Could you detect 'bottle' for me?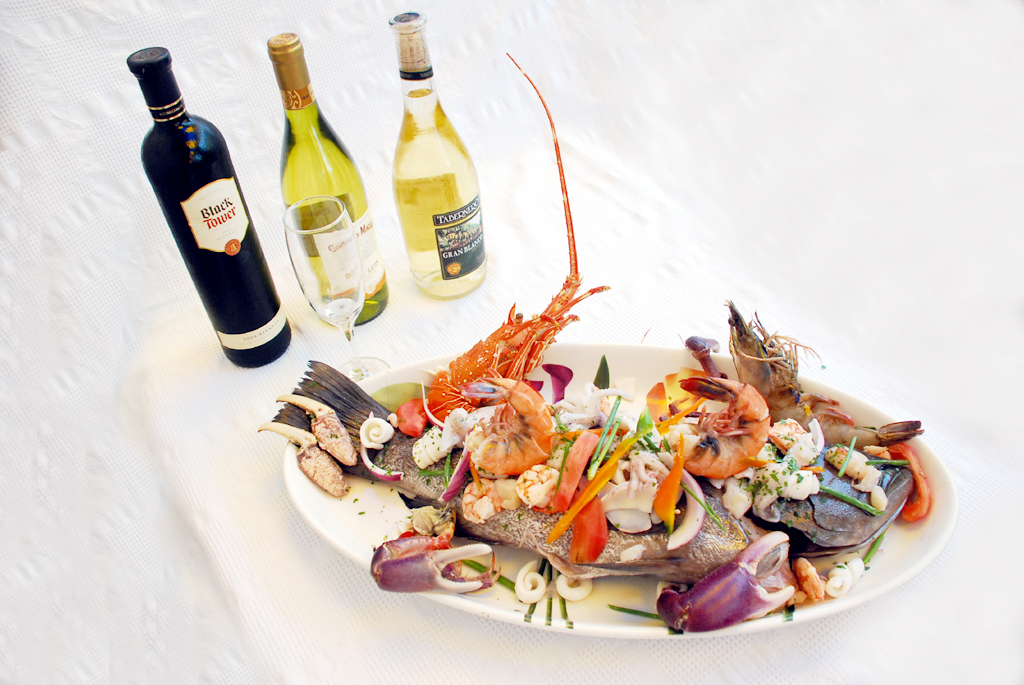
Detection result: [386, 11, 487, 299].
